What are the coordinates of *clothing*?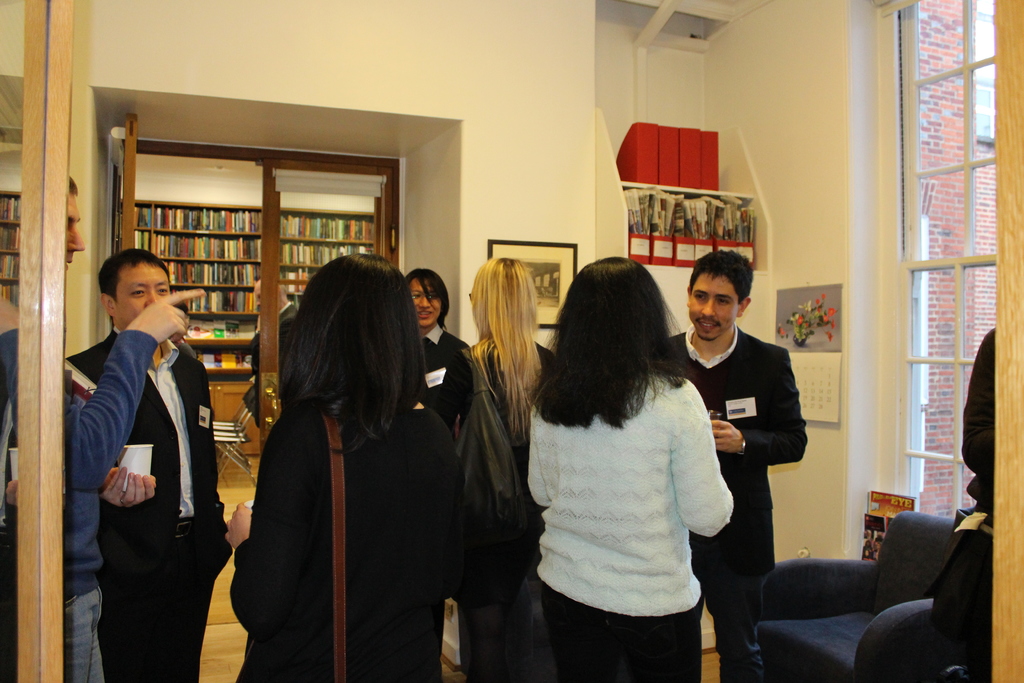
pyautogui.locateOnScreen(527, 368, 735, 682).
